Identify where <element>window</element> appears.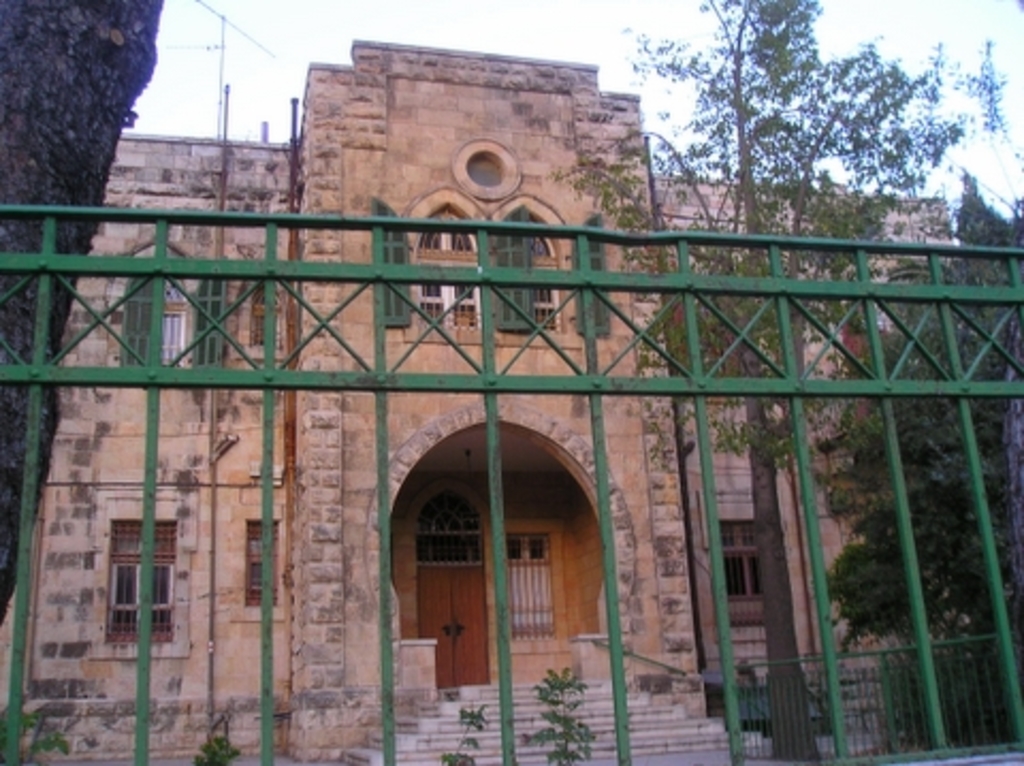
Appears at bbox(115, 559, 171, 638).
